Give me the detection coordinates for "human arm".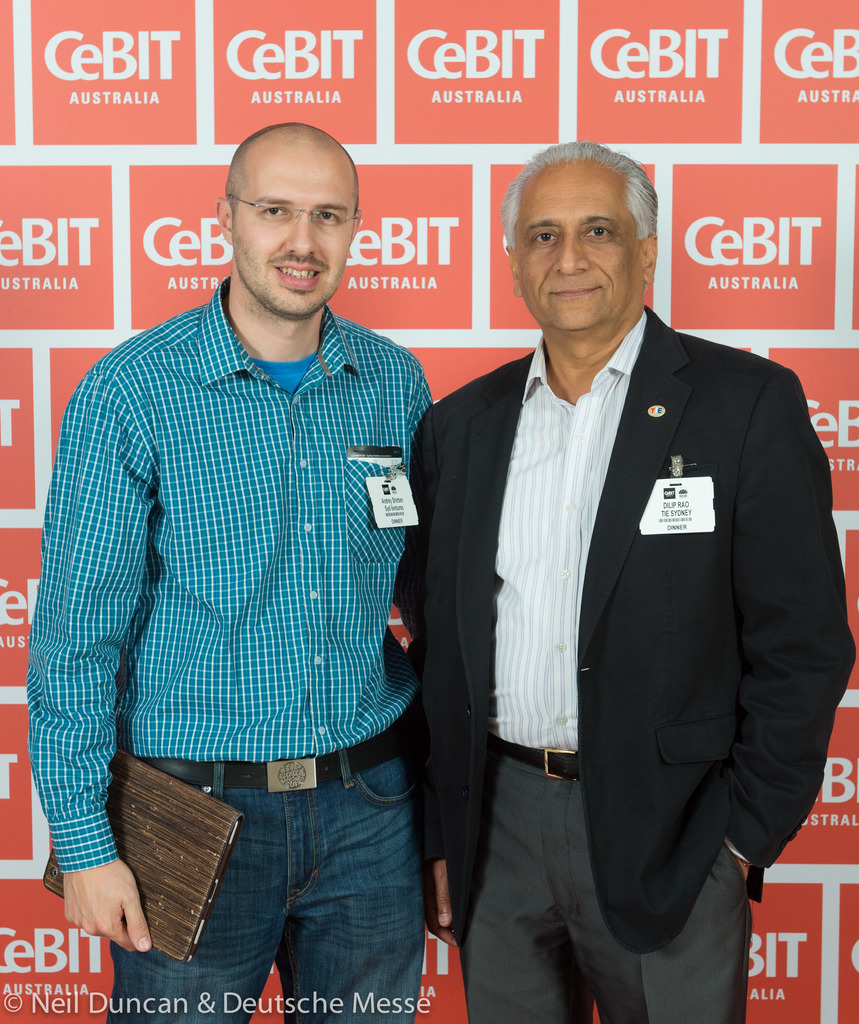
detection(24, 332, 164, 959).
